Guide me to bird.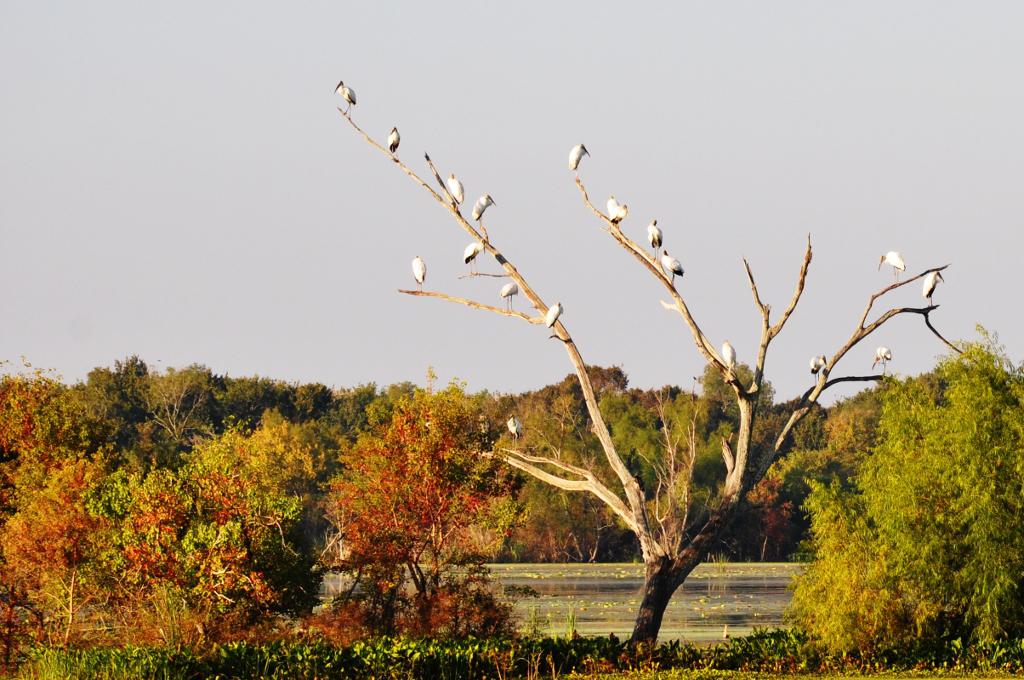
Guidance: 449:171:465:211.
